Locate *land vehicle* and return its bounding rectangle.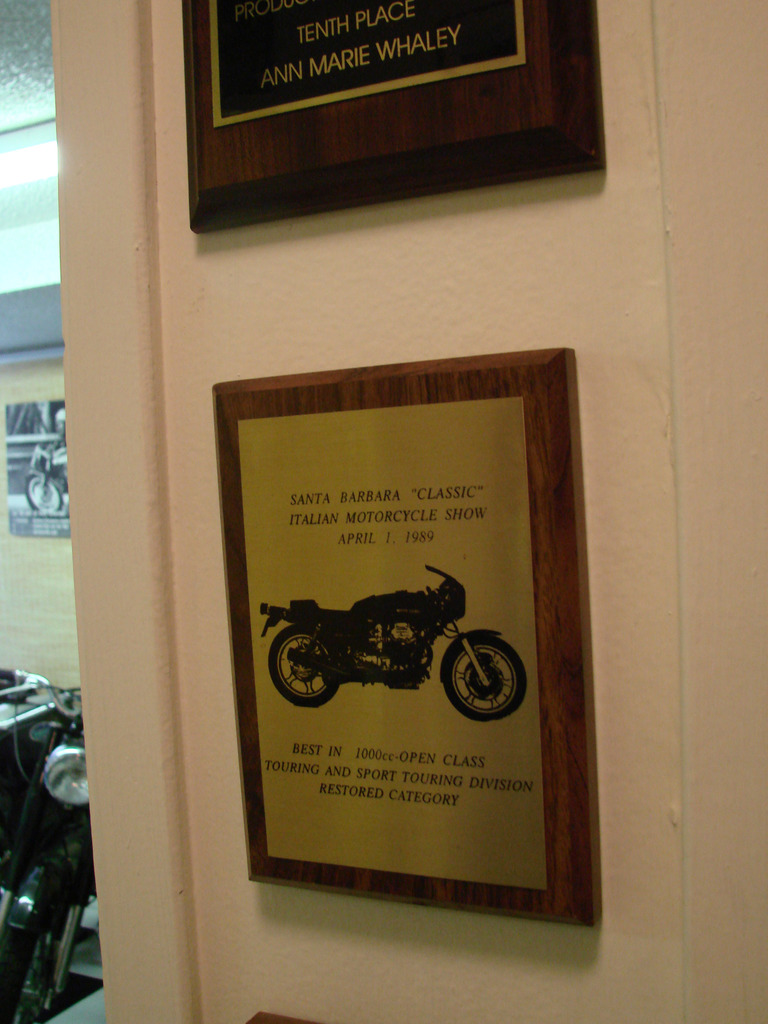
x1=23, y1=443, x2=72, y2=513.
